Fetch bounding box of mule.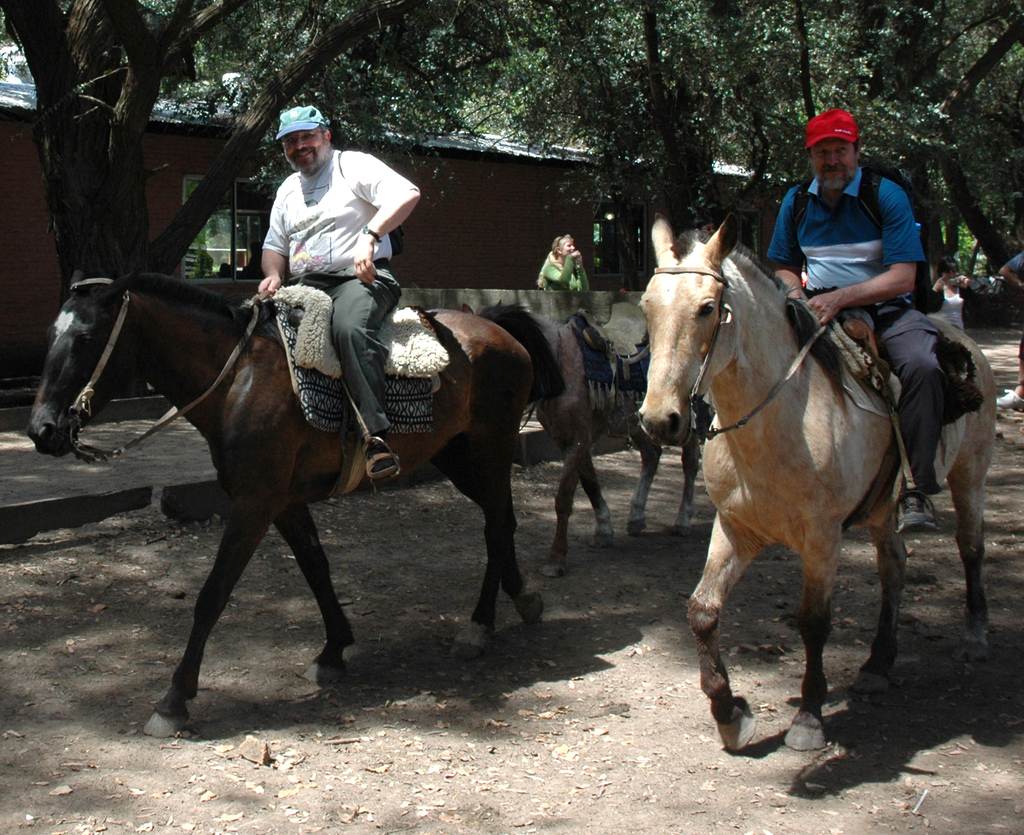
Bbox: 458/307/718/584.
